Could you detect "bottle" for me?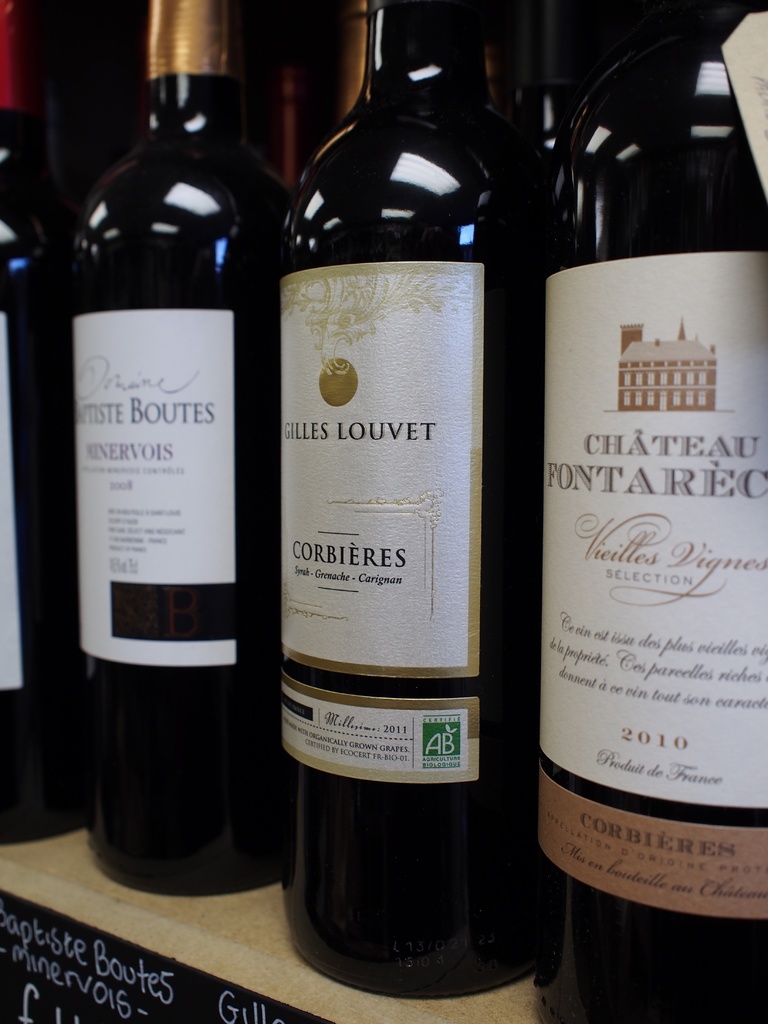
Detection result: locate(257, 18, 553, 943).
